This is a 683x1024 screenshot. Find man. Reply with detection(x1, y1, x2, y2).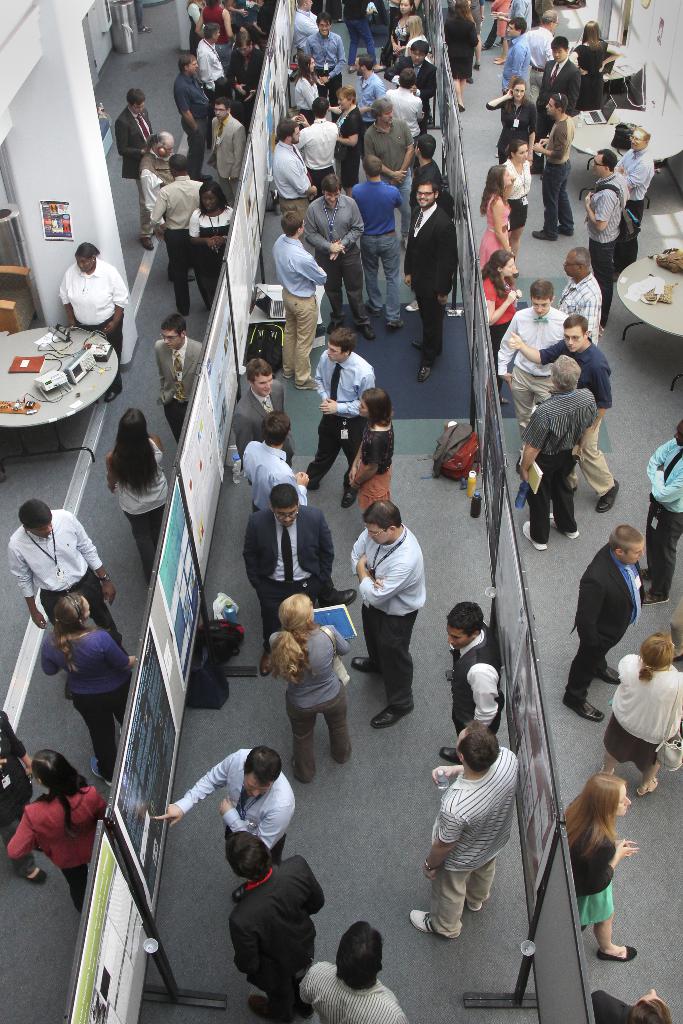
detection(528, 92, 572, 245).
